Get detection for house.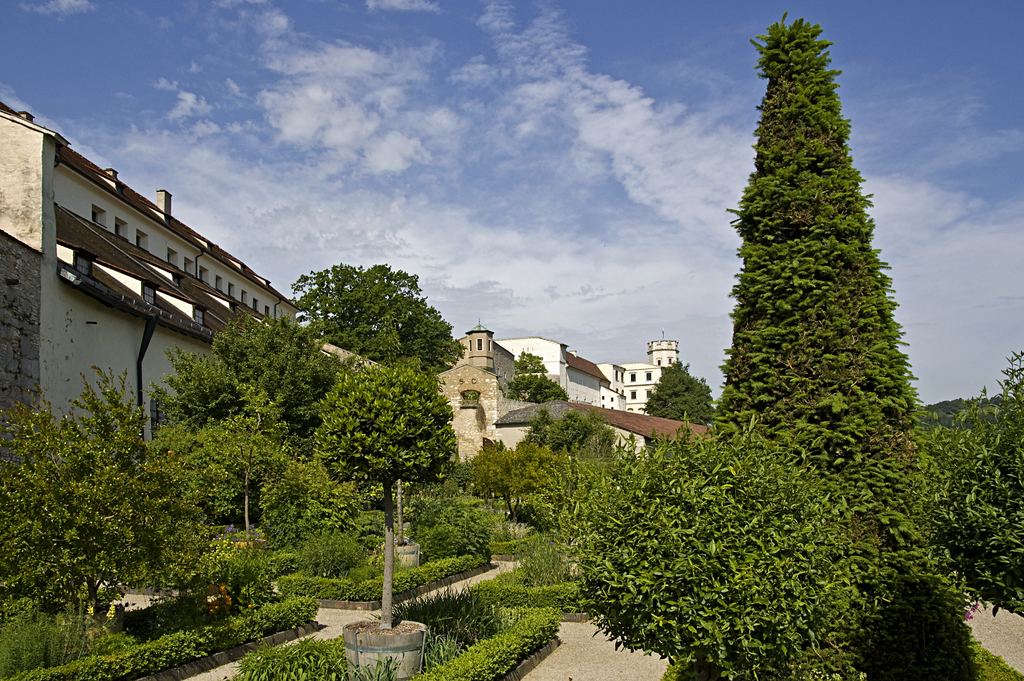
Detection: crop(572, 404, 703, 457).
